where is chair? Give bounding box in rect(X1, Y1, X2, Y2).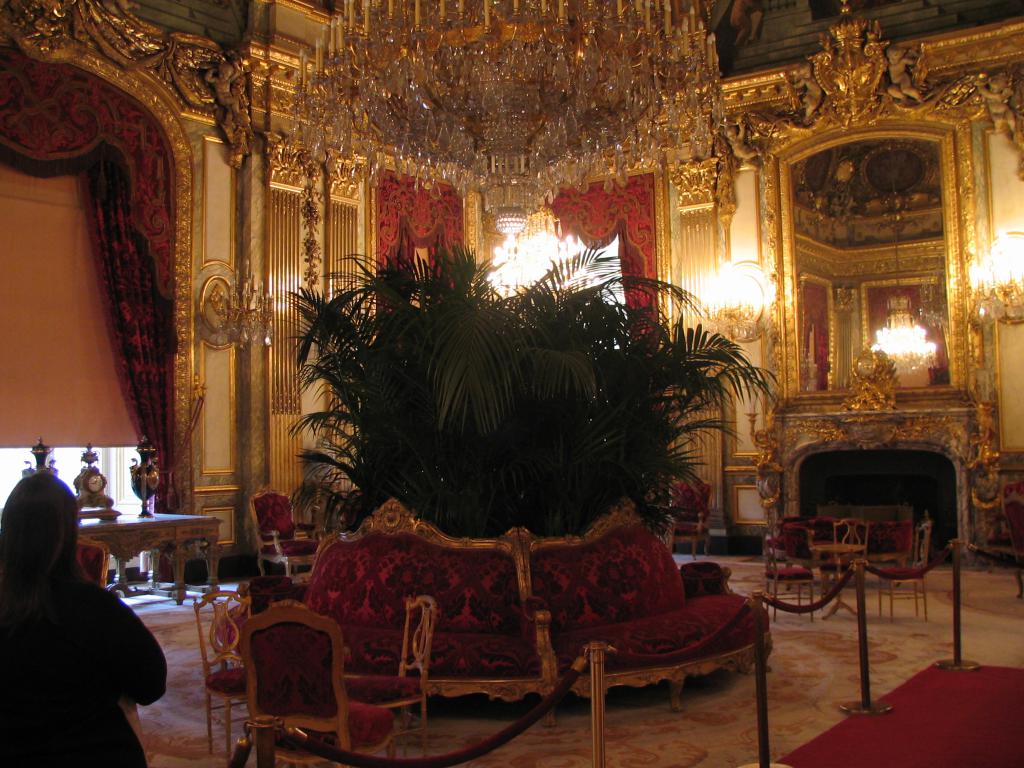
rect(339, 585, 436, 758).
